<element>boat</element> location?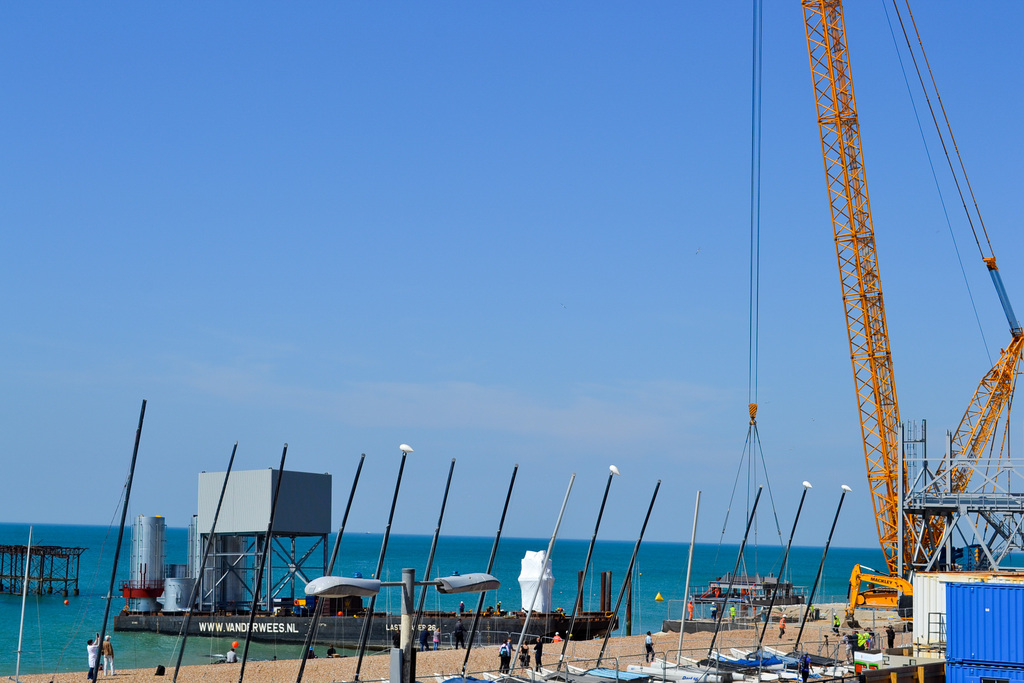
select_region(620, 486, 736, 682)
